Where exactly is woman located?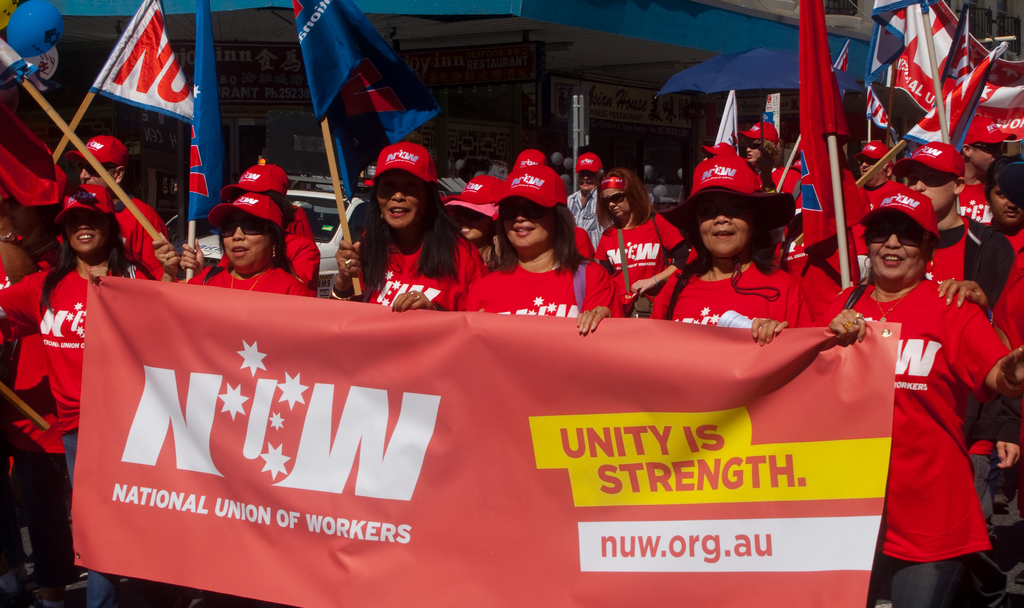
Its bounding box is crop(178, 188, 321, 303).
